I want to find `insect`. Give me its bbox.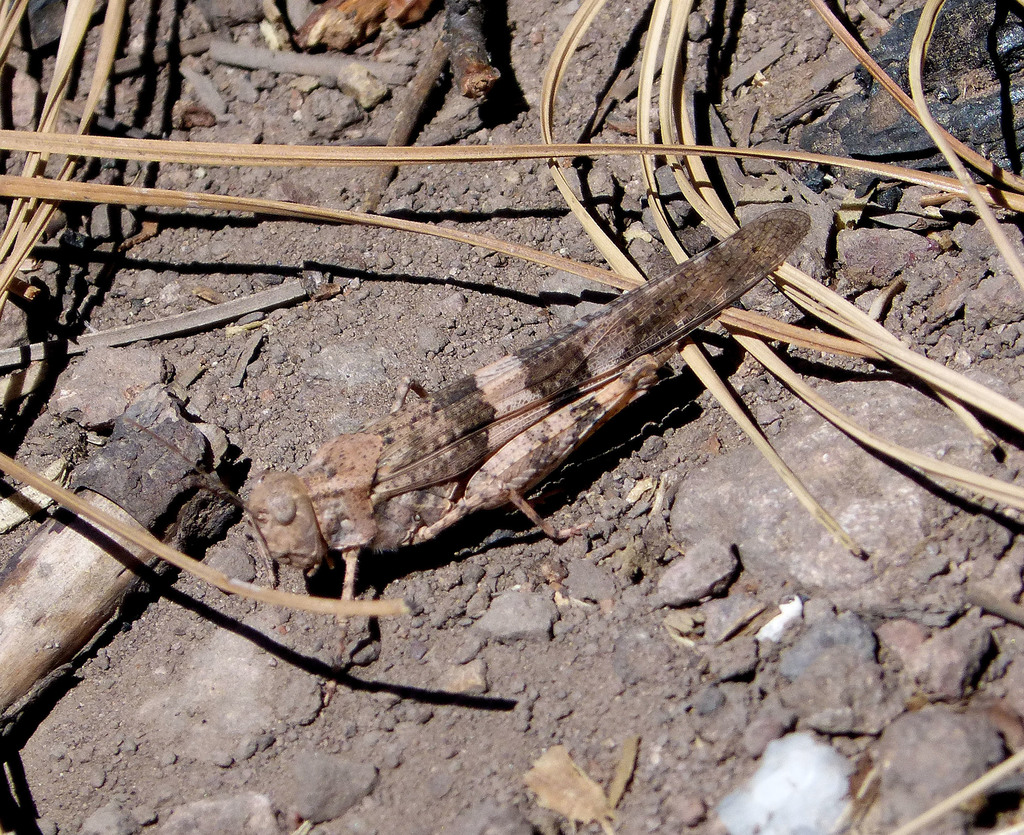
121 208 822 729.
